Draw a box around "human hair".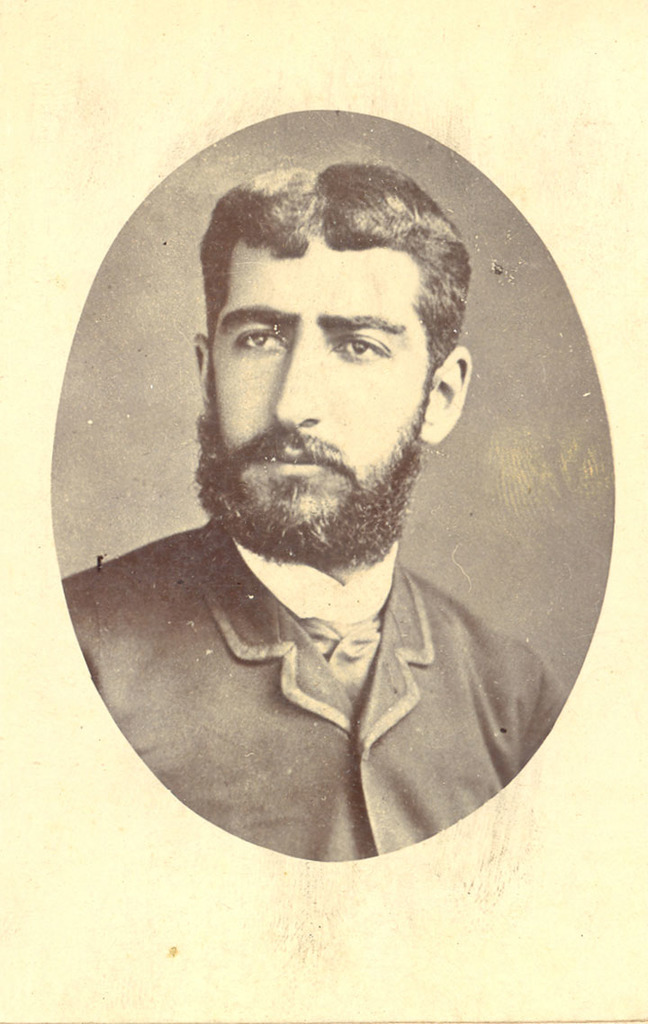
locate(200, 155, 470, 370).
